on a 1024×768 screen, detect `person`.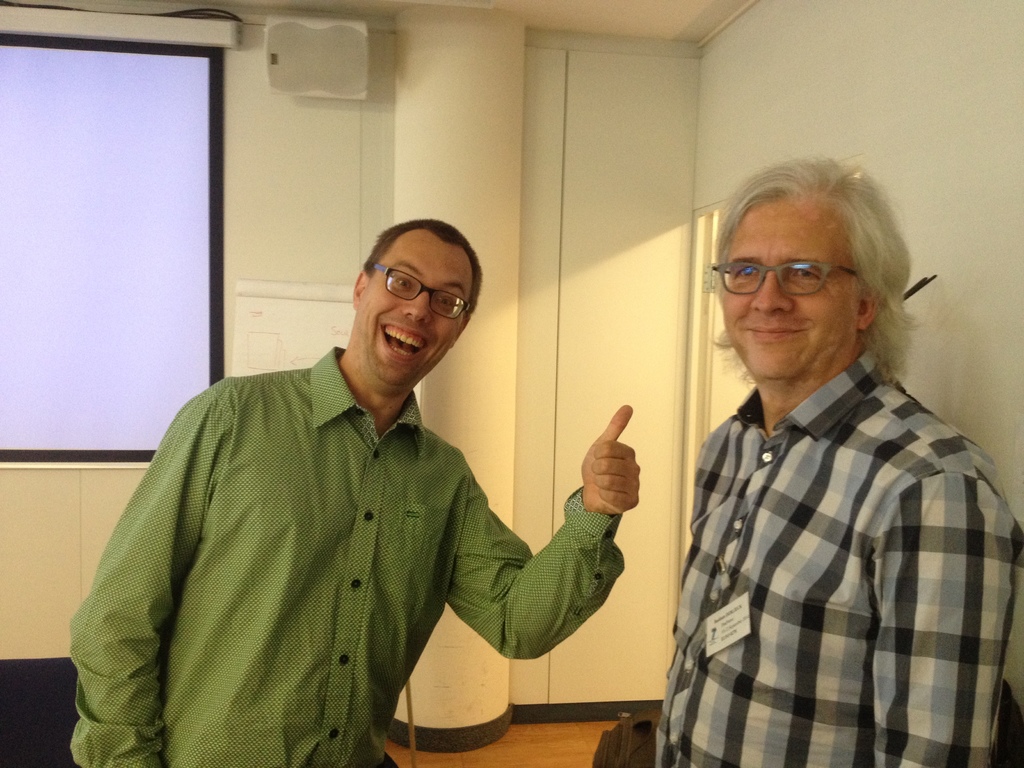
x1=655 y1=161 x2=1023 y2=764.
